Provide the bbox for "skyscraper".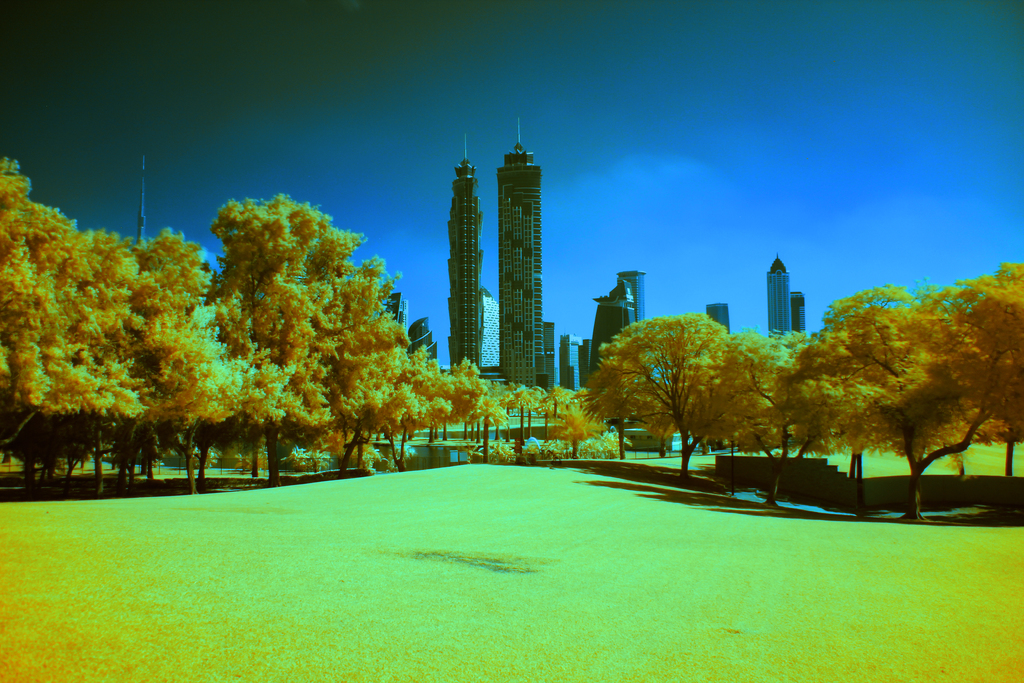
[792, 289, 810, 338].
